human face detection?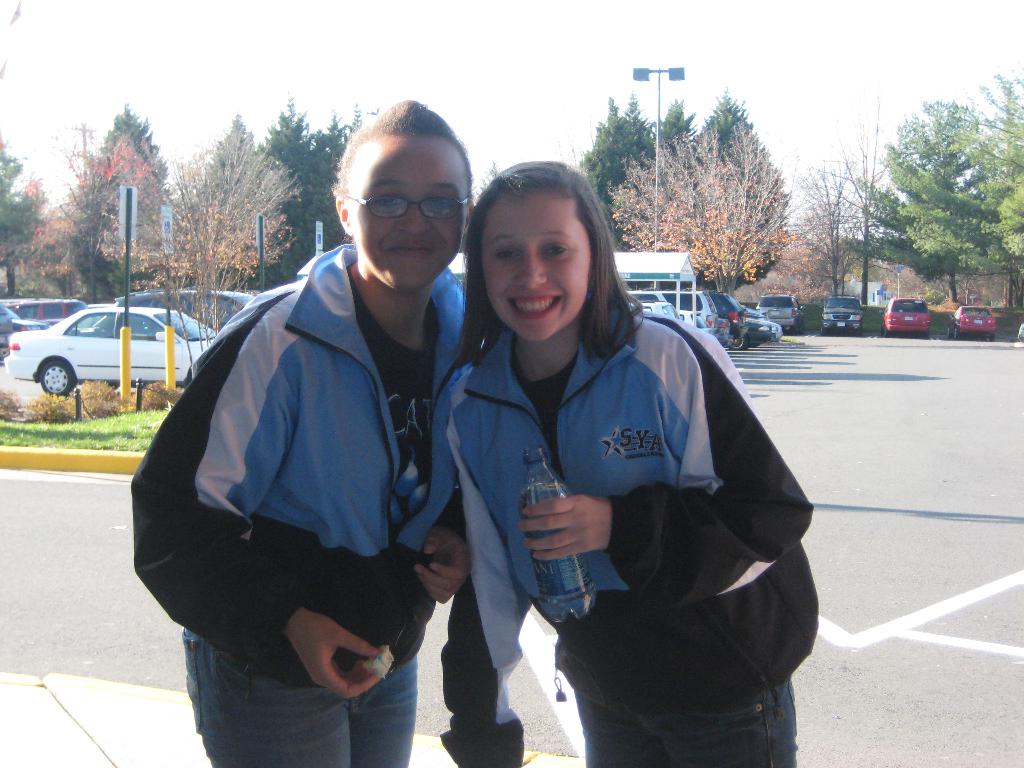
x1=354, y1=140, x2=461, y2=291
